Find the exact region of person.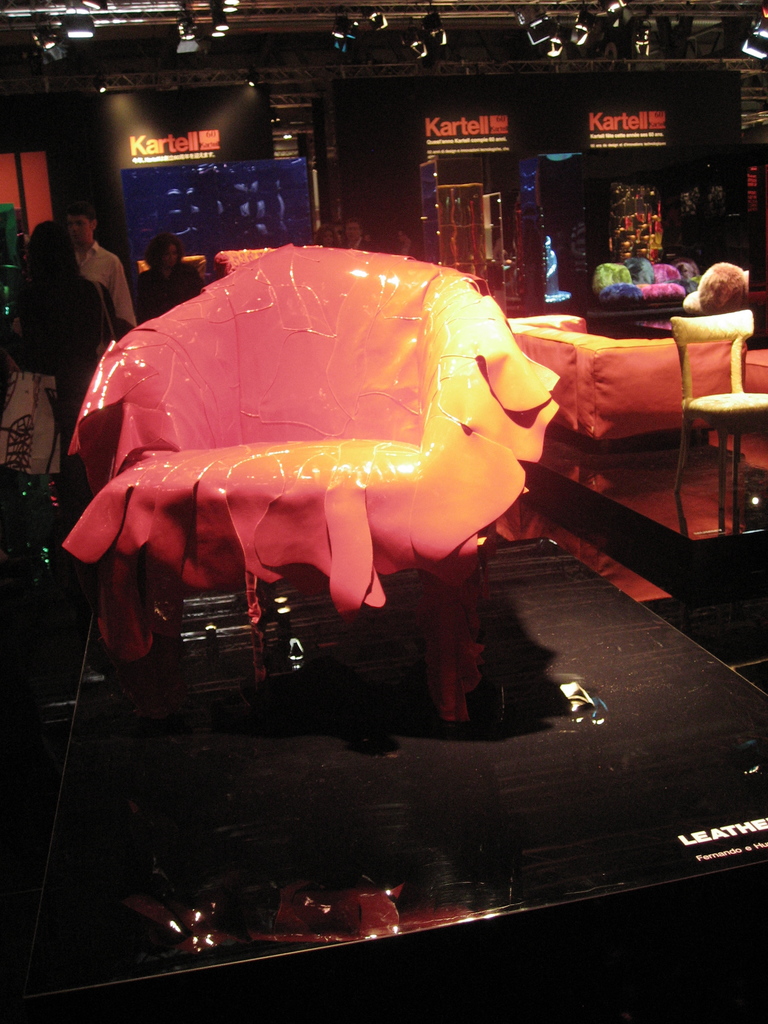
Exact region: (x1=3, y1=204, x2=120, y2=474).
